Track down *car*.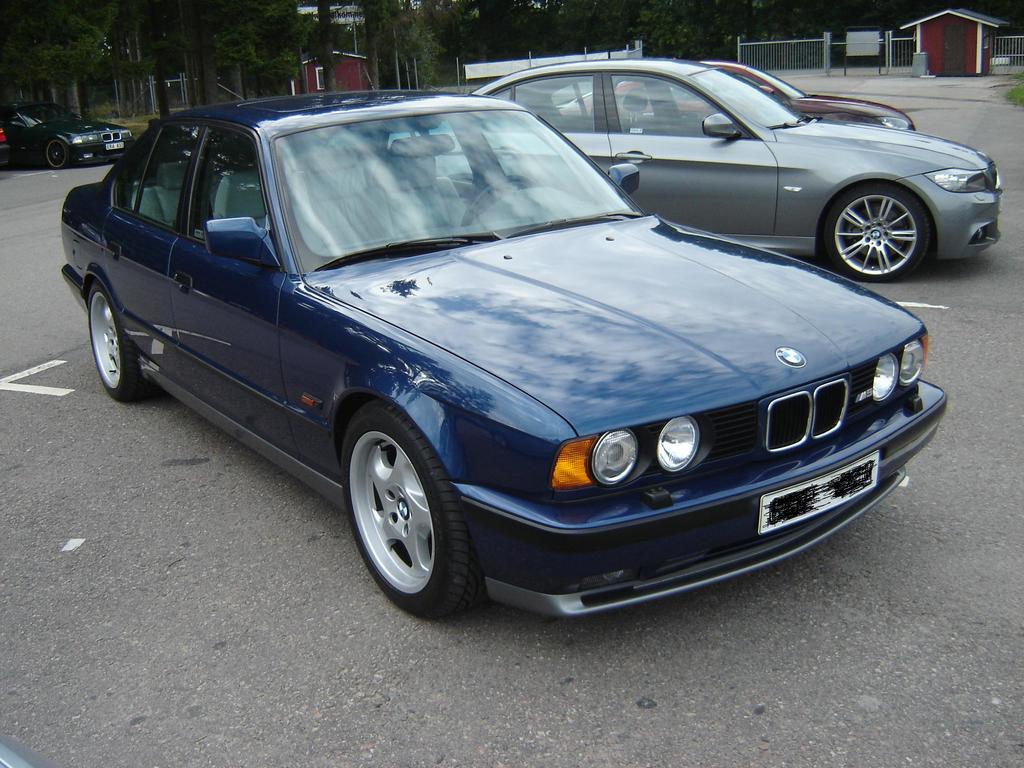
Tracked to (left=564, top=59, right=916, bottom=132).
